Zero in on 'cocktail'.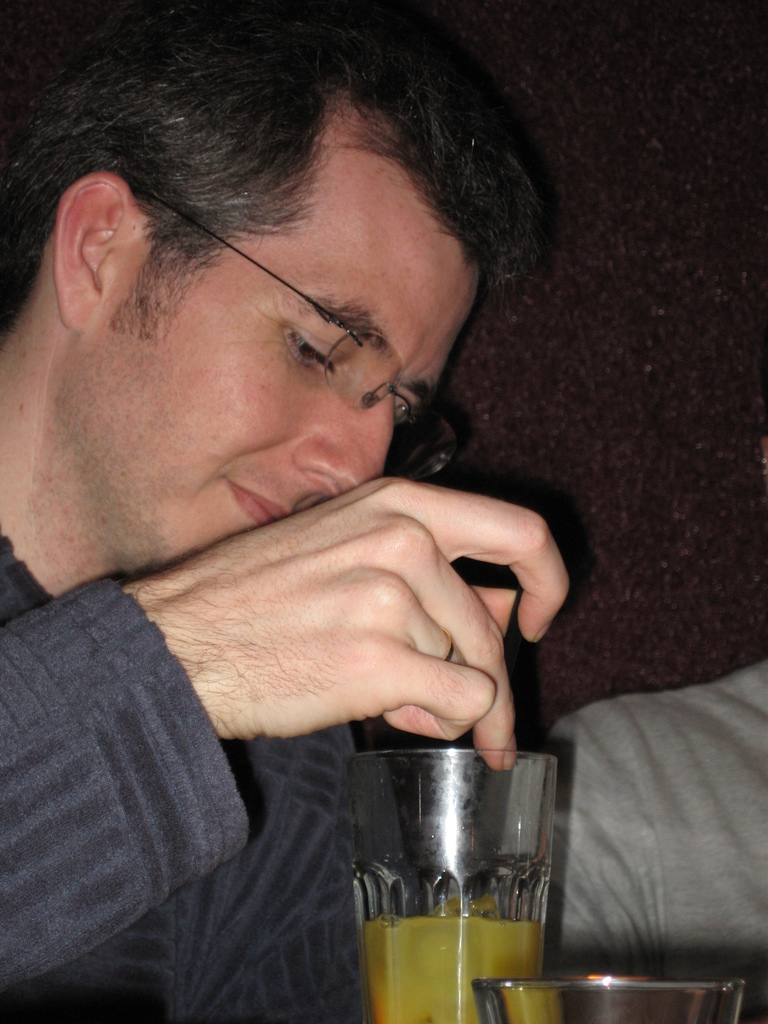
Zeroed in: bbox=[334, 746, 560, 1023].
